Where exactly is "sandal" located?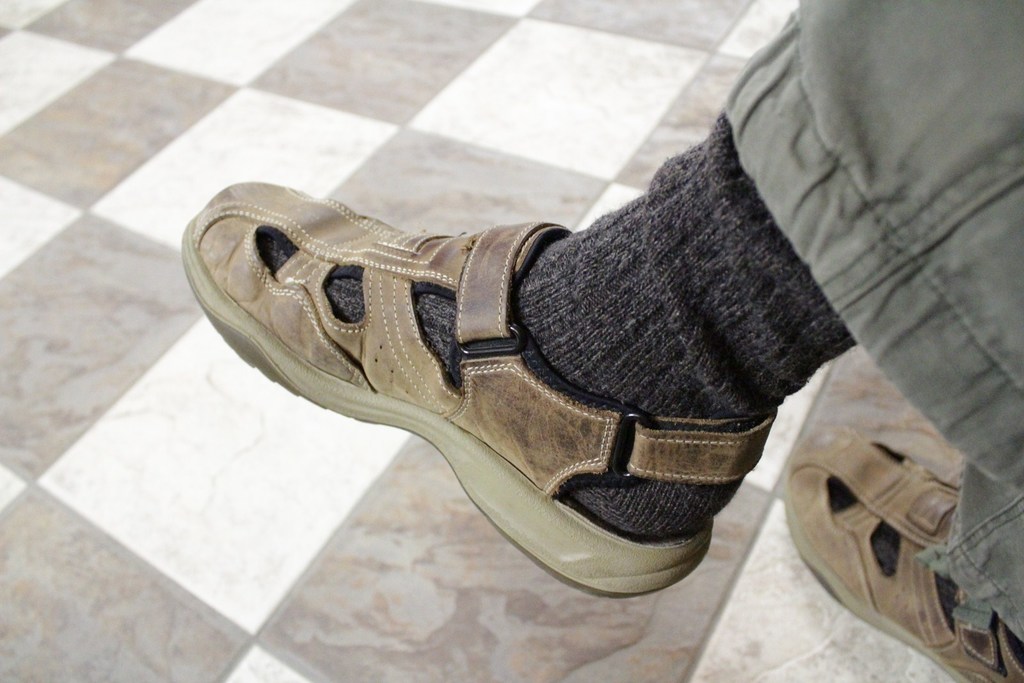
Its bounding box is detection(781, 421, 1023, 682).
